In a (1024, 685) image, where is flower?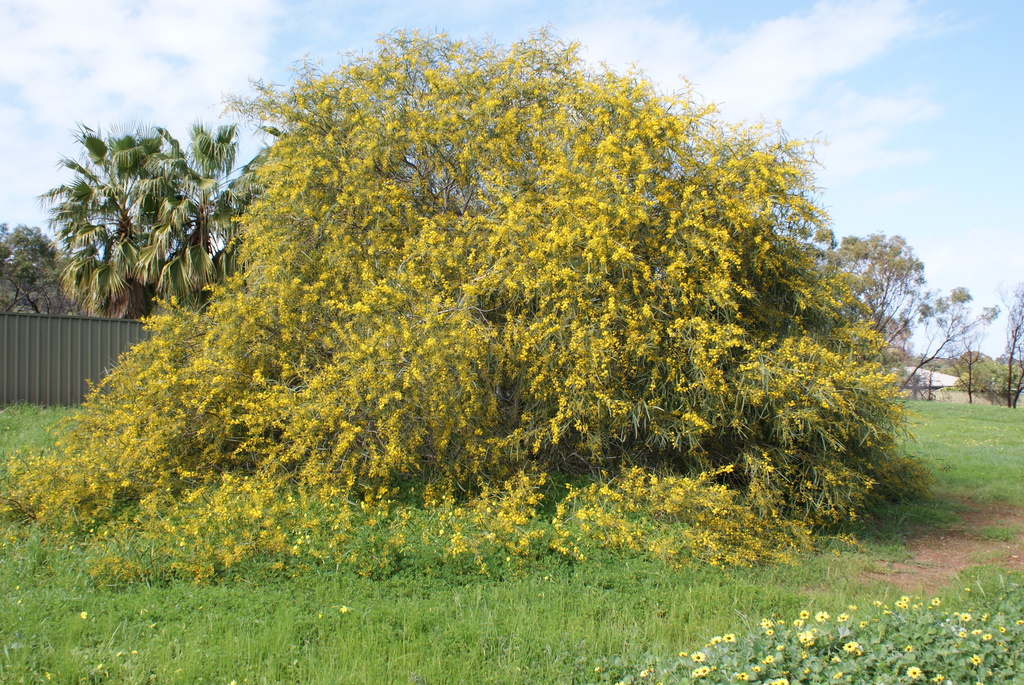
bbox(799, 650, 810, 660).
